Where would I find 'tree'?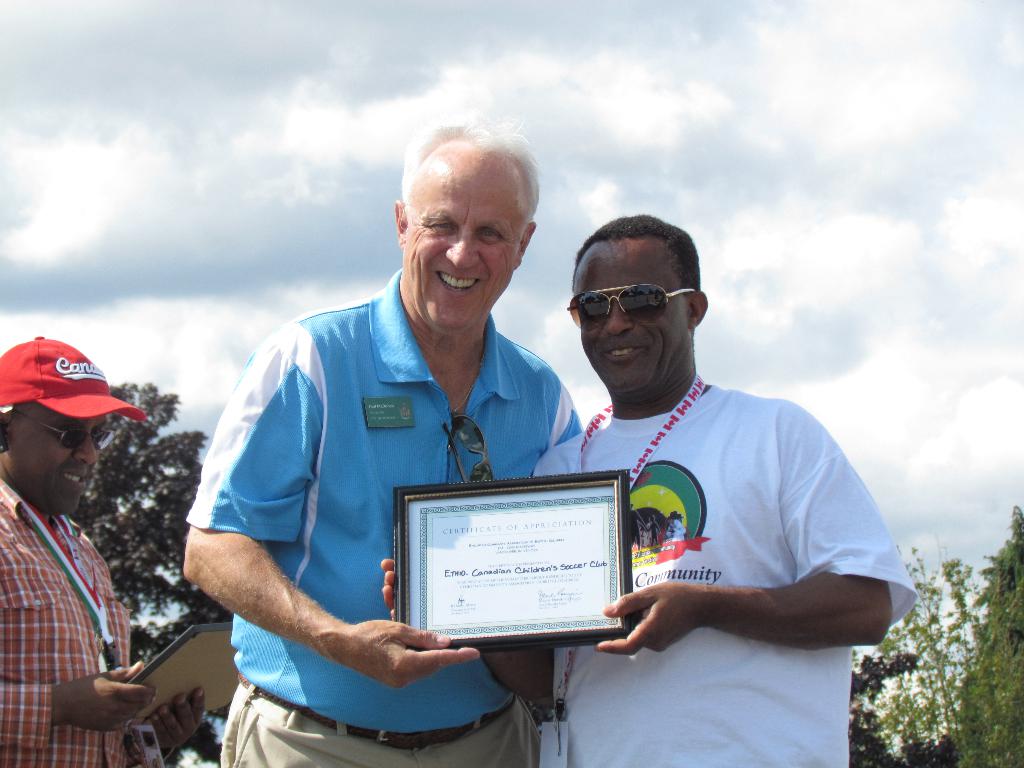
At left=846, top=653, right=966, bottom=767.
